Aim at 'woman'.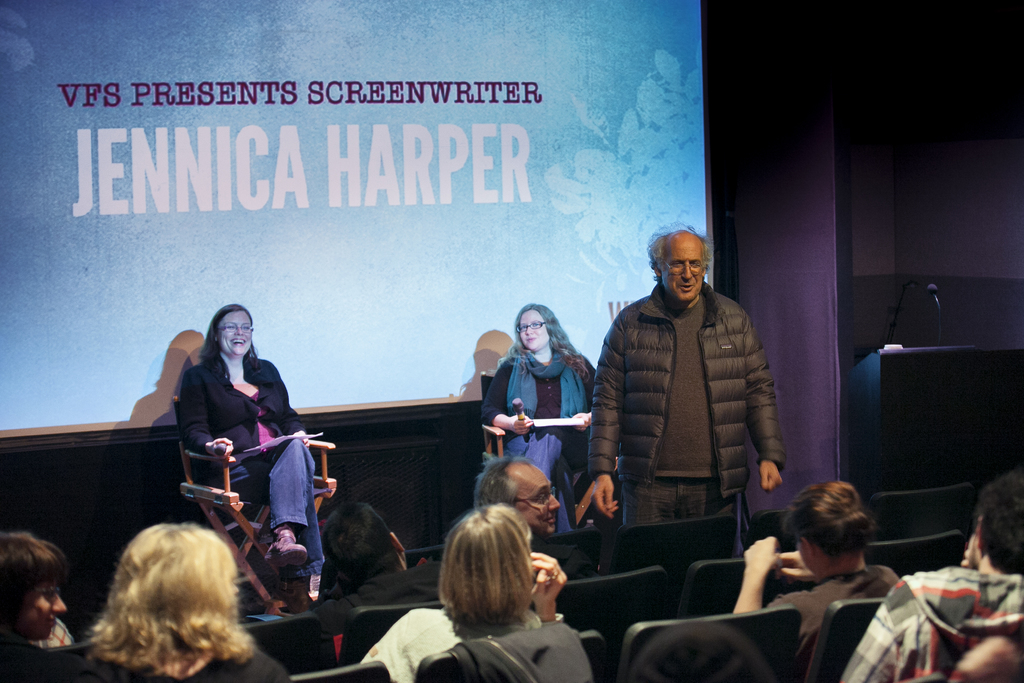
Aimed at 484:304:604:546.
